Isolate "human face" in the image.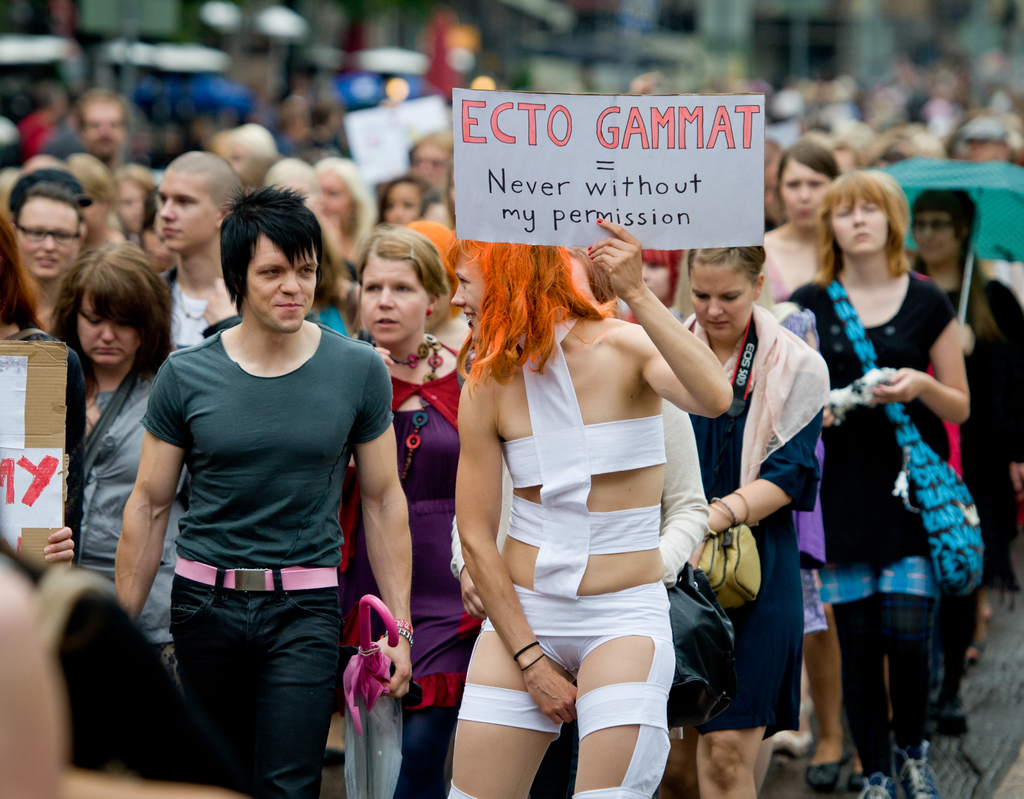
Isolated region: left=118, top=182, right=152, bottom=229.
